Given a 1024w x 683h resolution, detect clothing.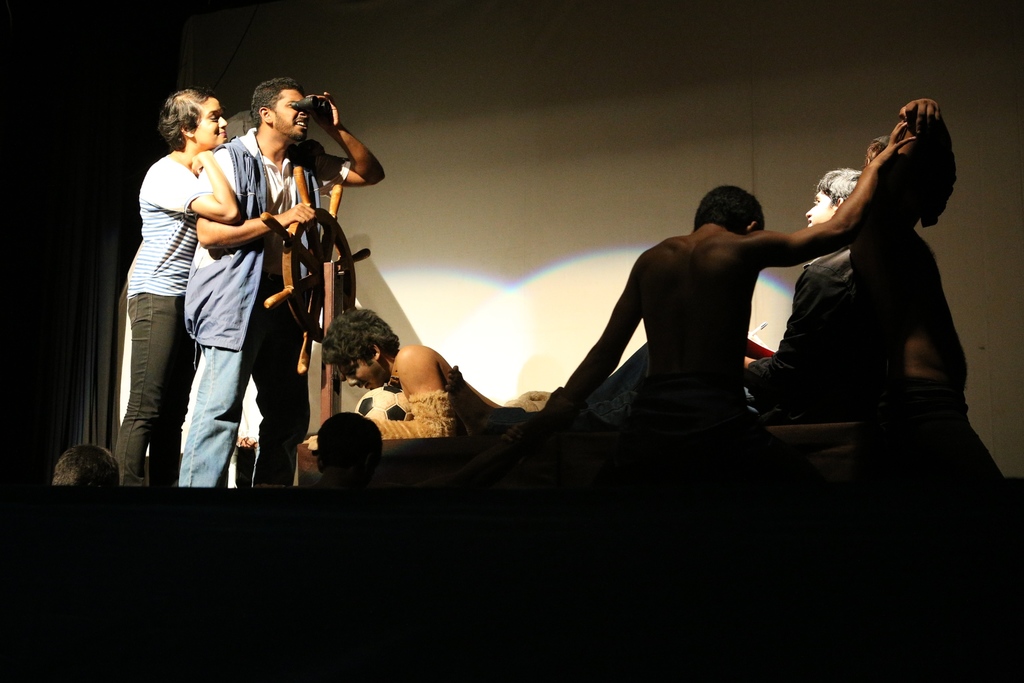
bbox=[119, 142, 266, 504].
